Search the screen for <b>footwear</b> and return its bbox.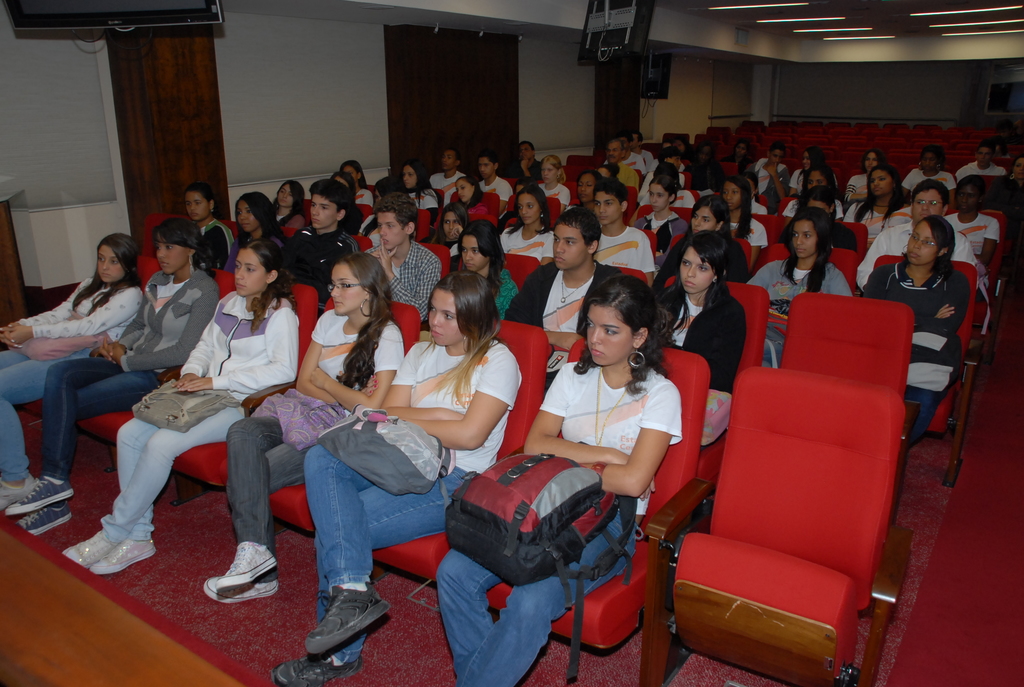
Found: [left=216, top=544, right=278, bottom=594].
